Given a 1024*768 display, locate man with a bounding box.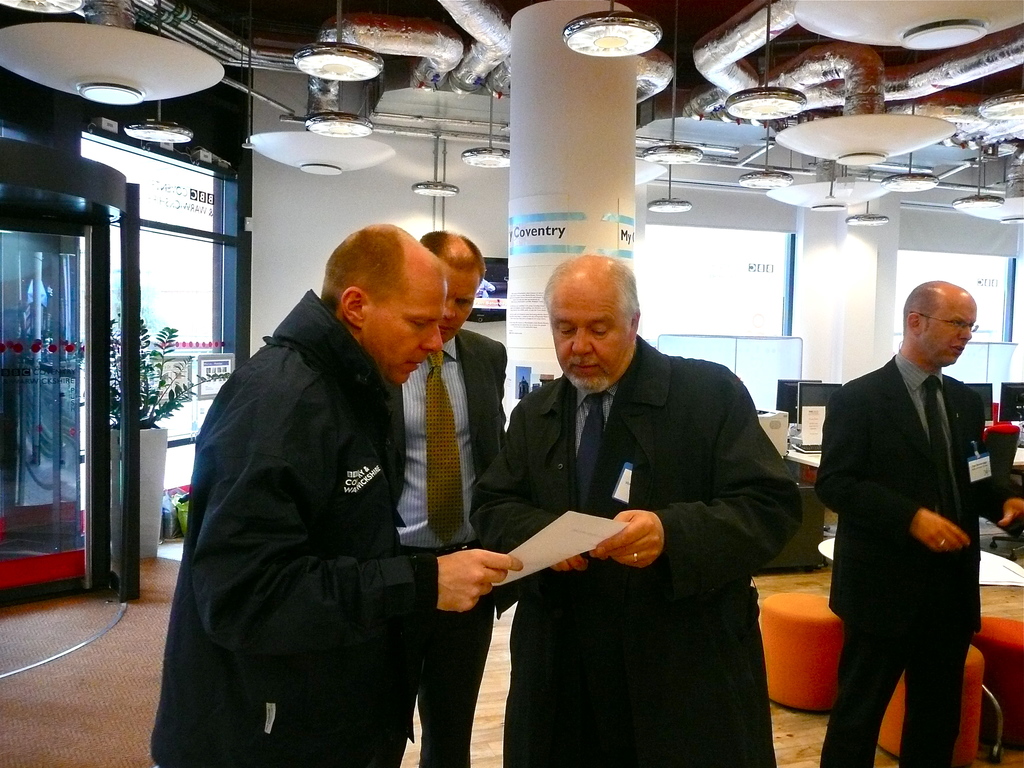
Located: detection(378, 227, 509, 767).
